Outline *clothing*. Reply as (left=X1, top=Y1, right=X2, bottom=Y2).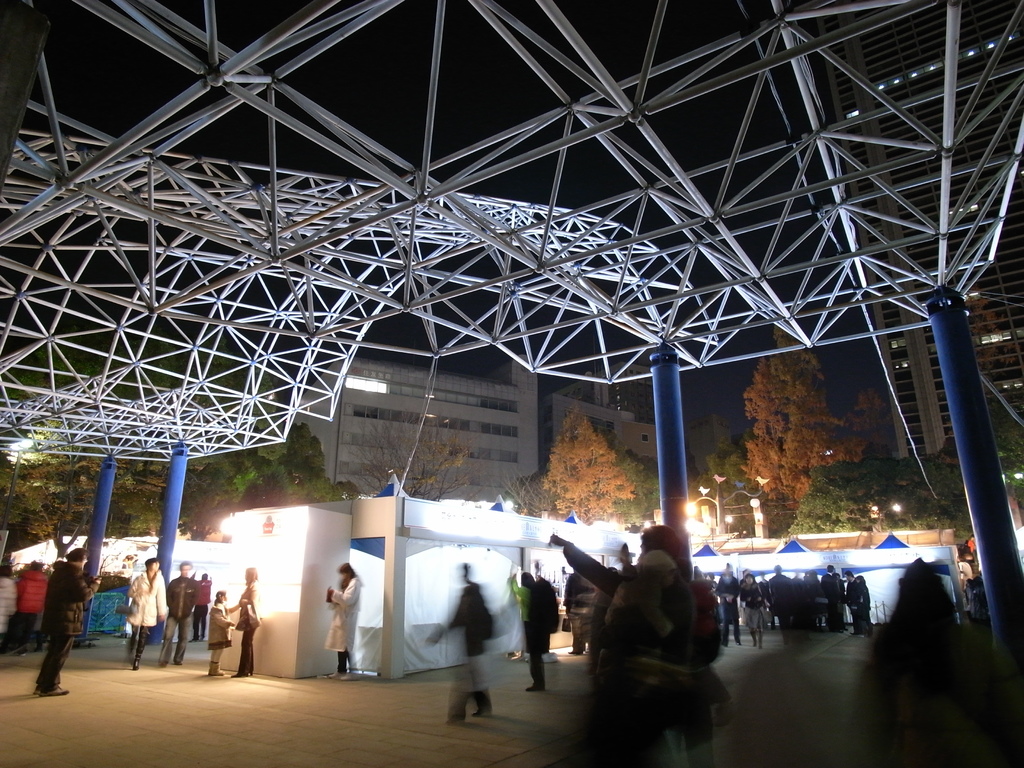
(left=330, top=578, right=360, bottom=678).
